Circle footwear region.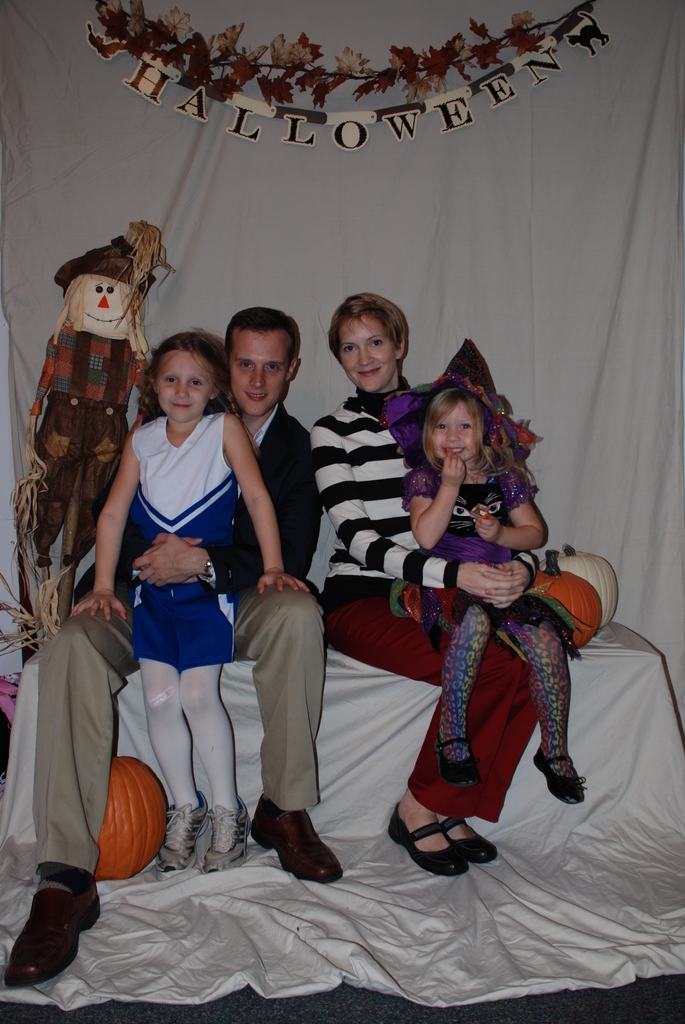
Region: {"left": 531, "top": 755, "right": 590, "bottom": 805}.
